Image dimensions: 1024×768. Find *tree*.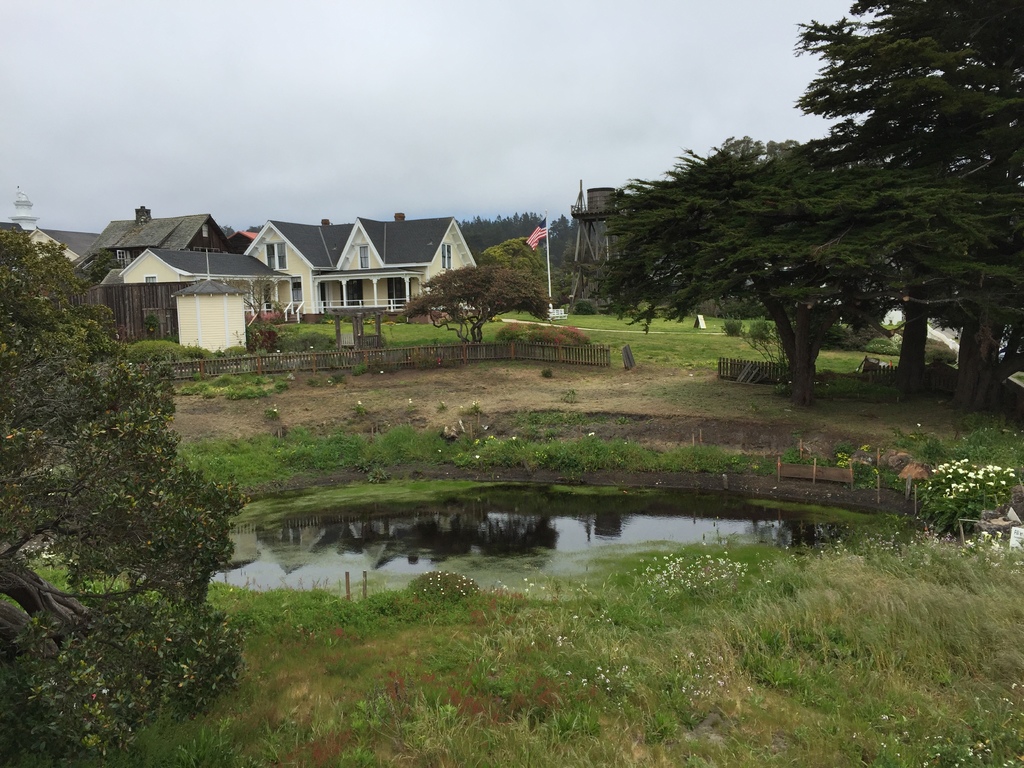
x1=478 y1=234 x2=541 y2=275.
